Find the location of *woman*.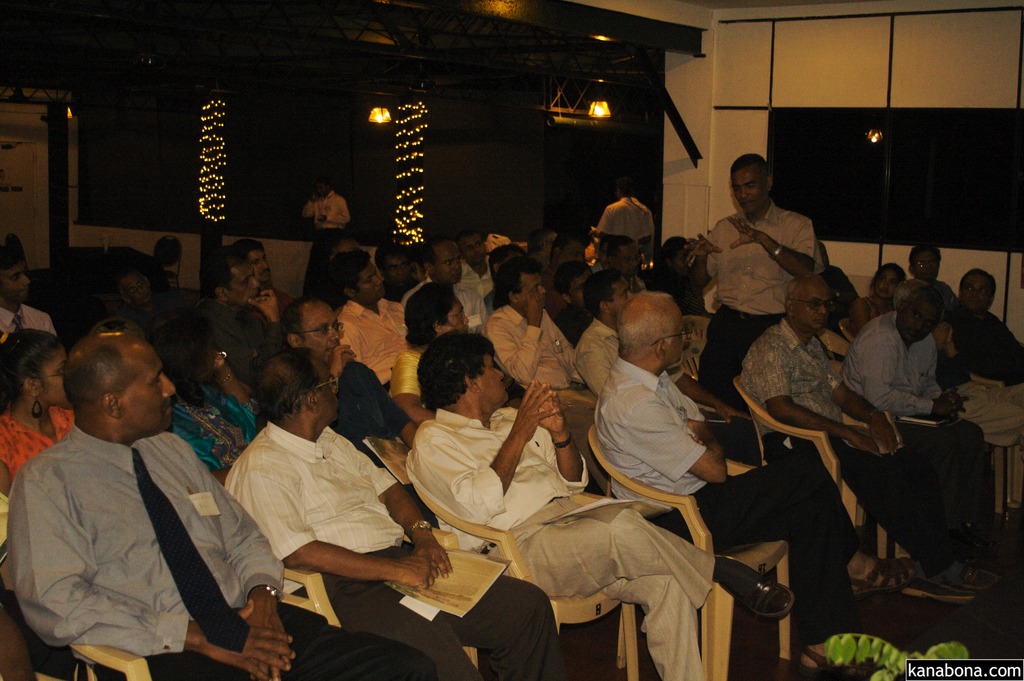
Location: BBox(0, 330, 77, 497).
